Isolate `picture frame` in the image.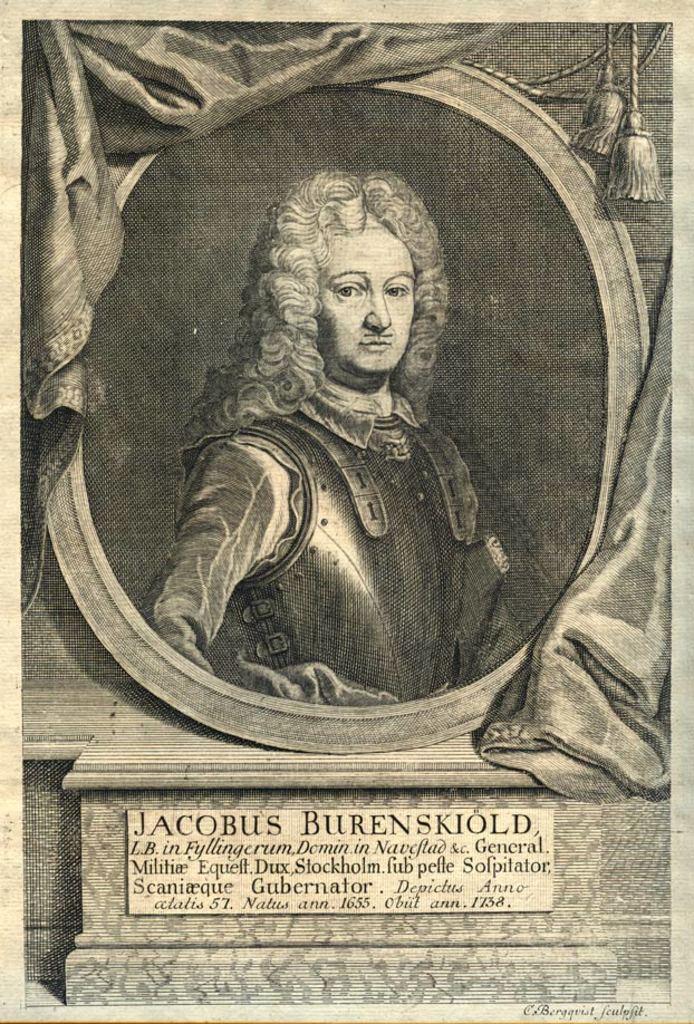
Isolated region: crop(51, 58, 648, 754).
